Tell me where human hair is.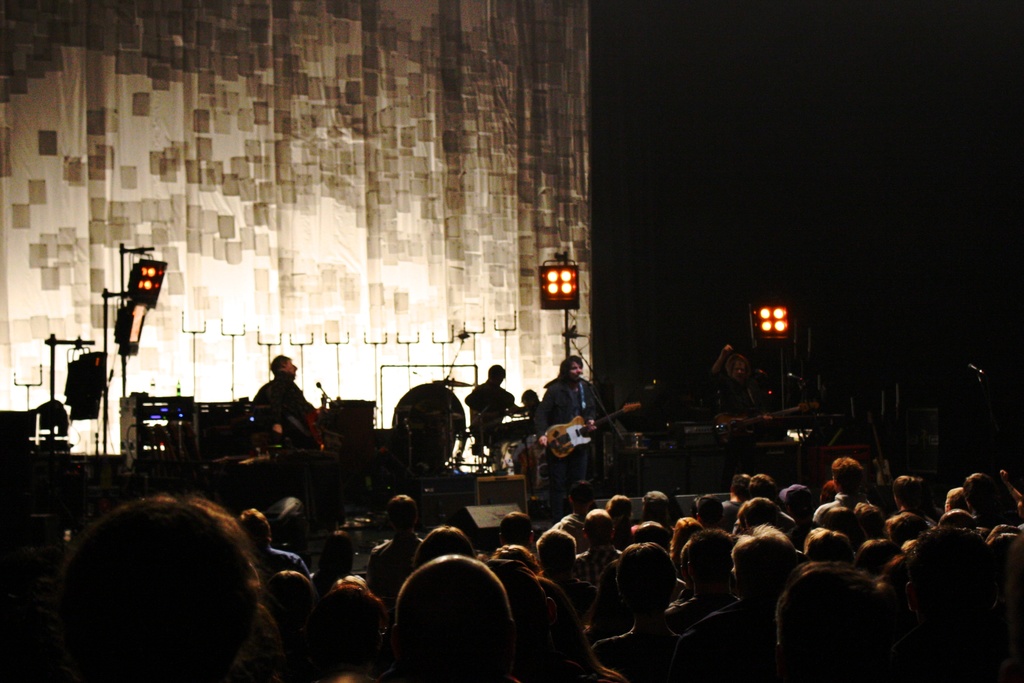
human hair is at x1=52, y1=497, x2=261, y2=682.
